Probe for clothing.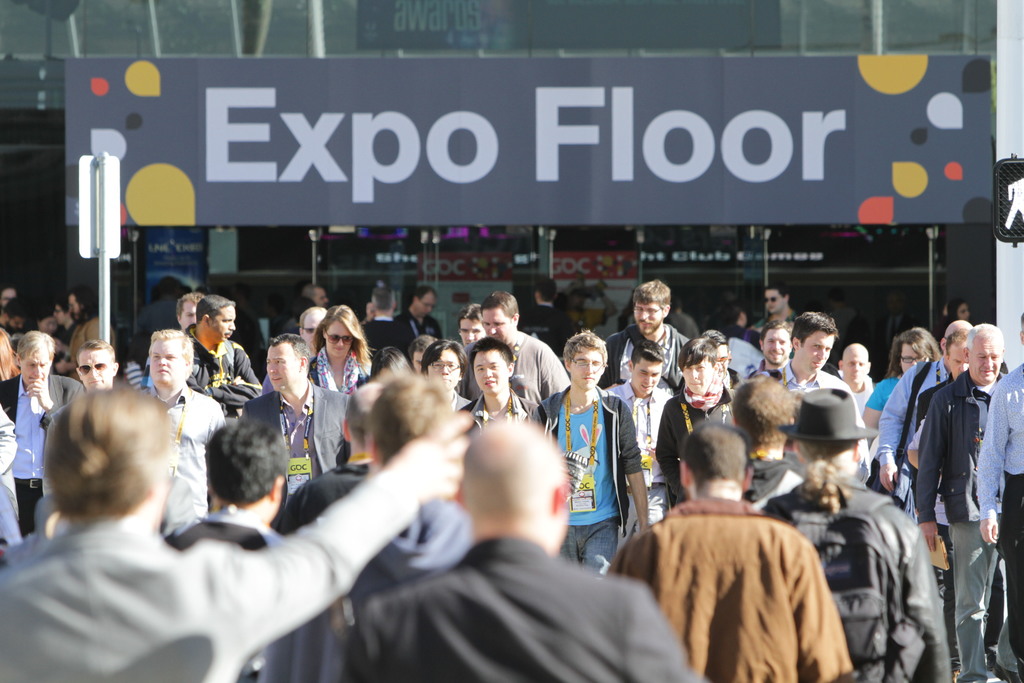
Probe result: select_region(525, 388, 649, 598).
